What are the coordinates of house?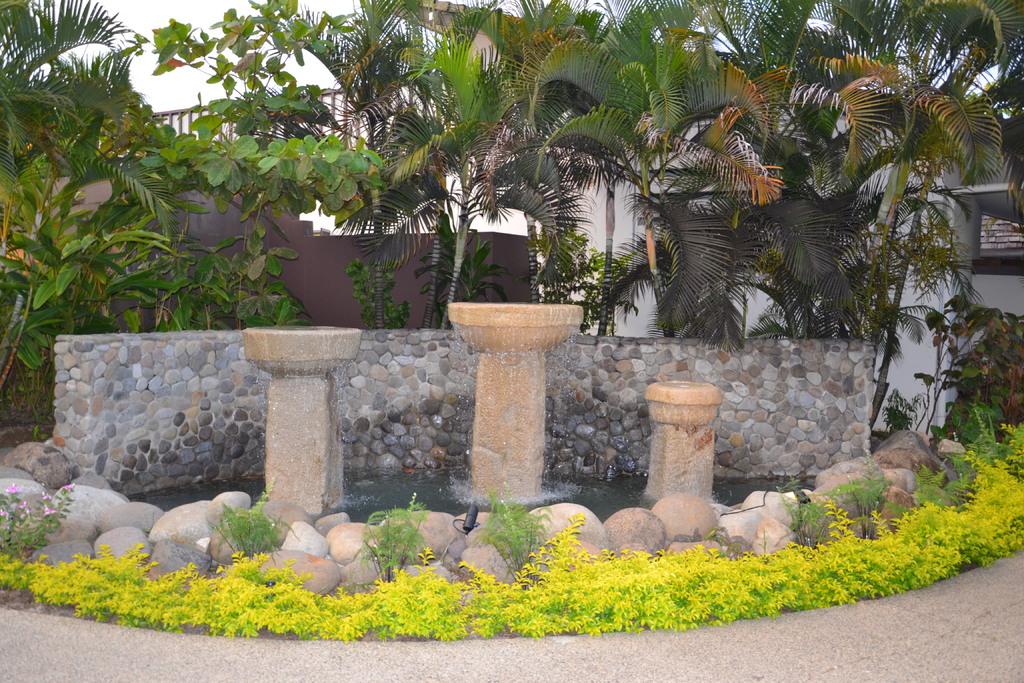
crop(549, 51, 1011, 452).
